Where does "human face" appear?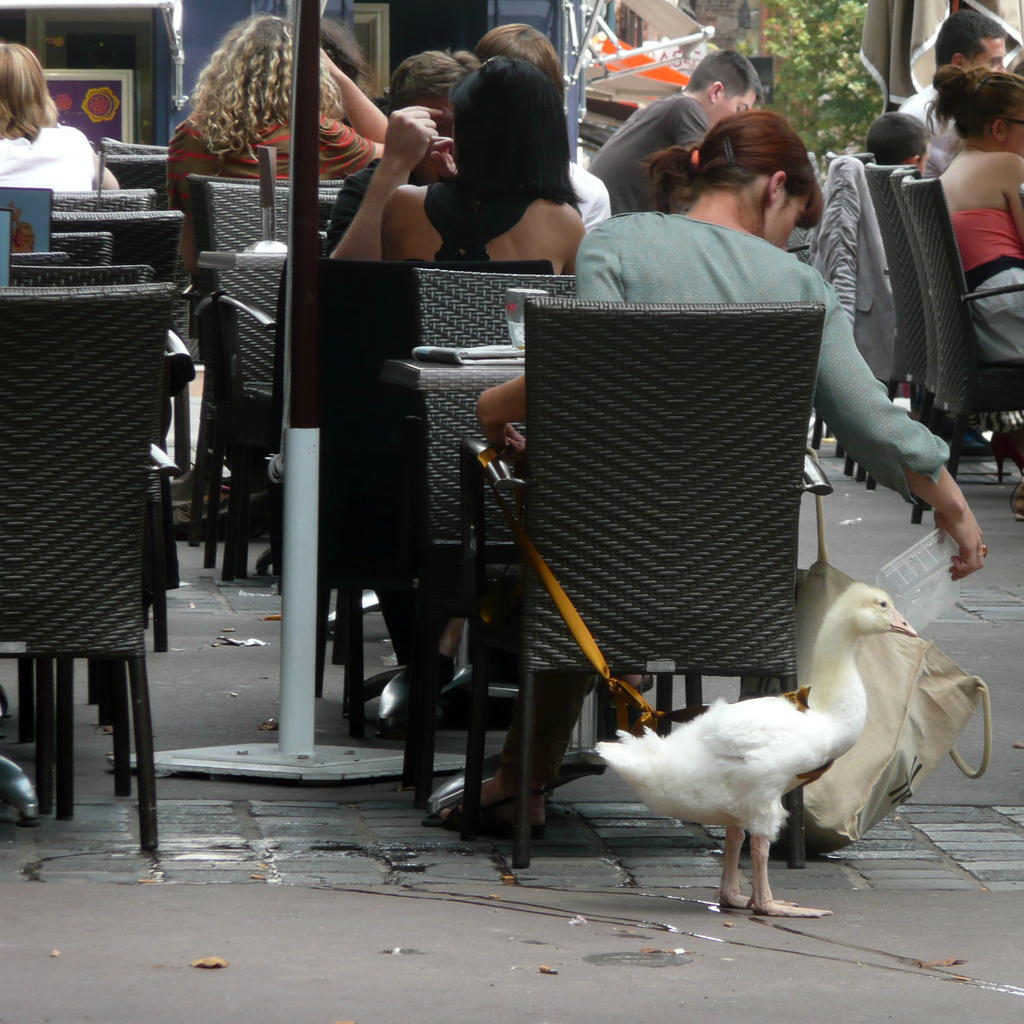
Appears at 920 145 932 173.
